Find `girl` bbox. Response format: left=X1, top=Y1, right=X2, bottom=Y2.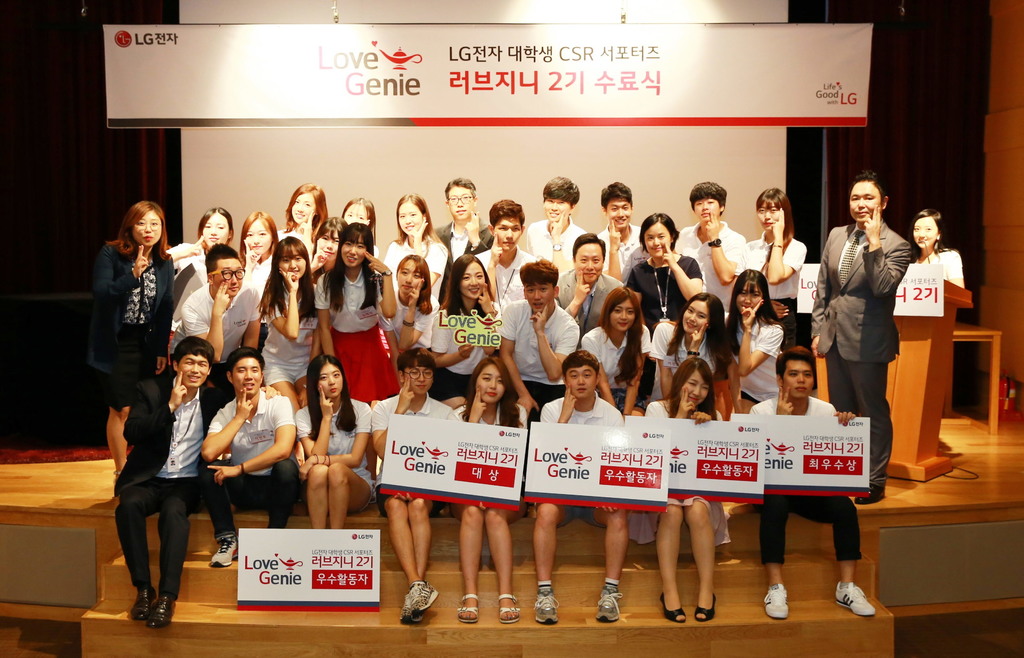
left=723, top=267, right=787, bottom=417.
